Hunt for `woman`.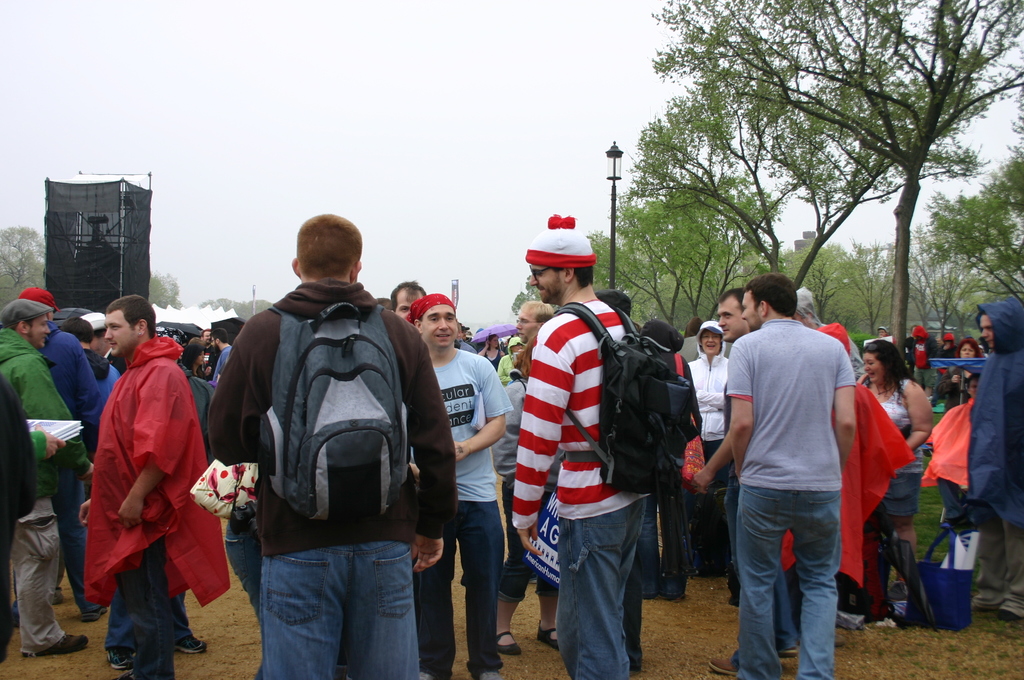
Hunted down at 495,334,561,656.
